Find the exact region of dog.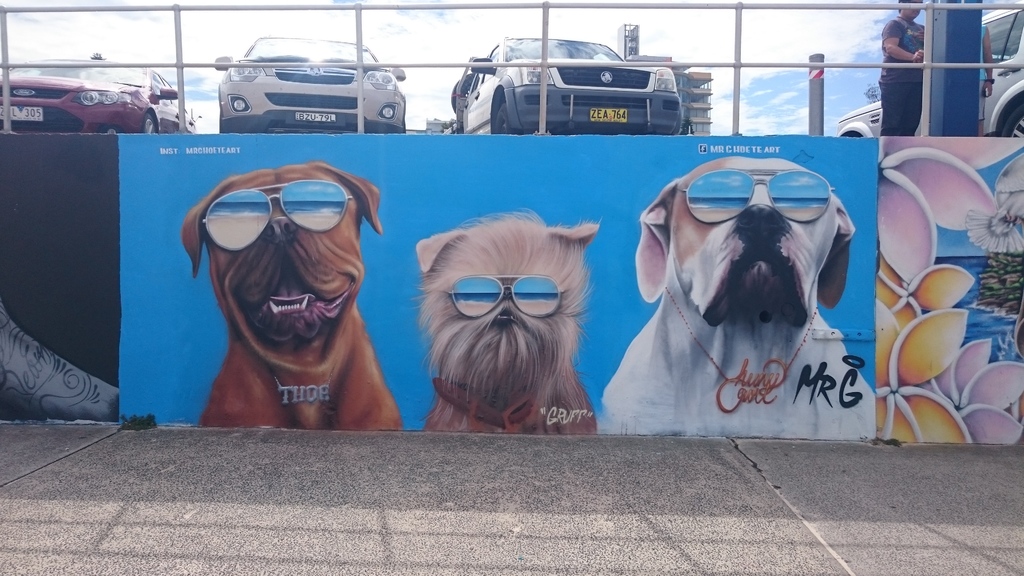
Exact region: [x1=598, y1=155, x2=877, y2=440].
